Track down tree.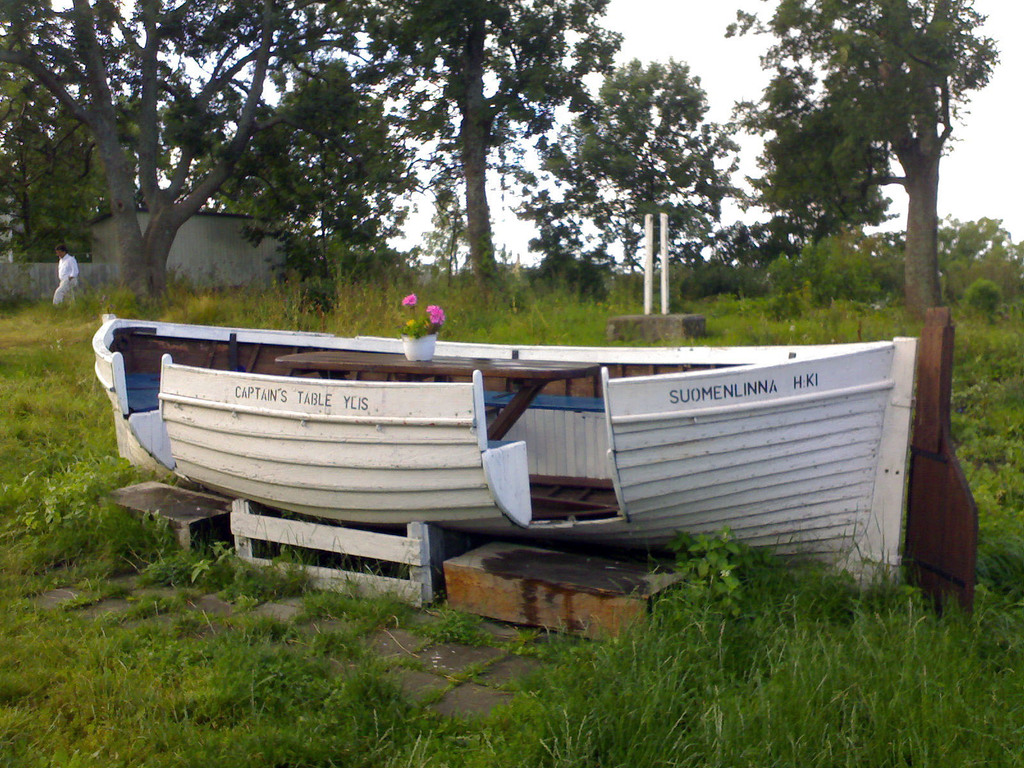
Tracked to 726 0 1003 326.
